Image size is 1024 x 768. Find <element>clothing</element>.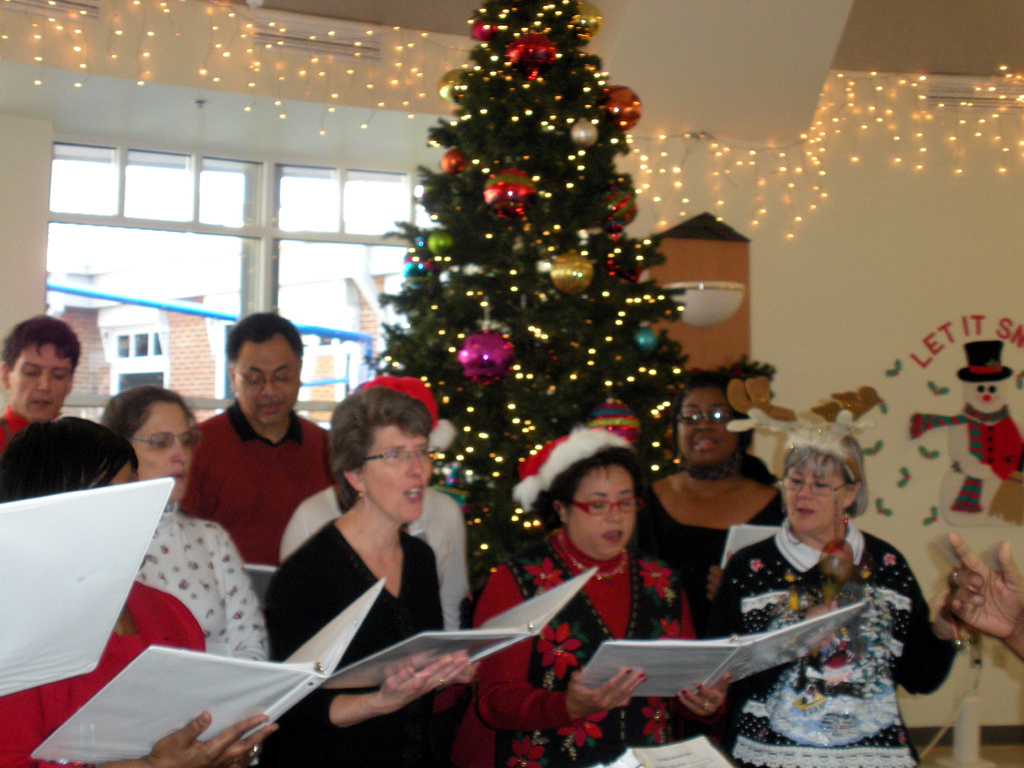
rect(177, 405, 335, 572).
